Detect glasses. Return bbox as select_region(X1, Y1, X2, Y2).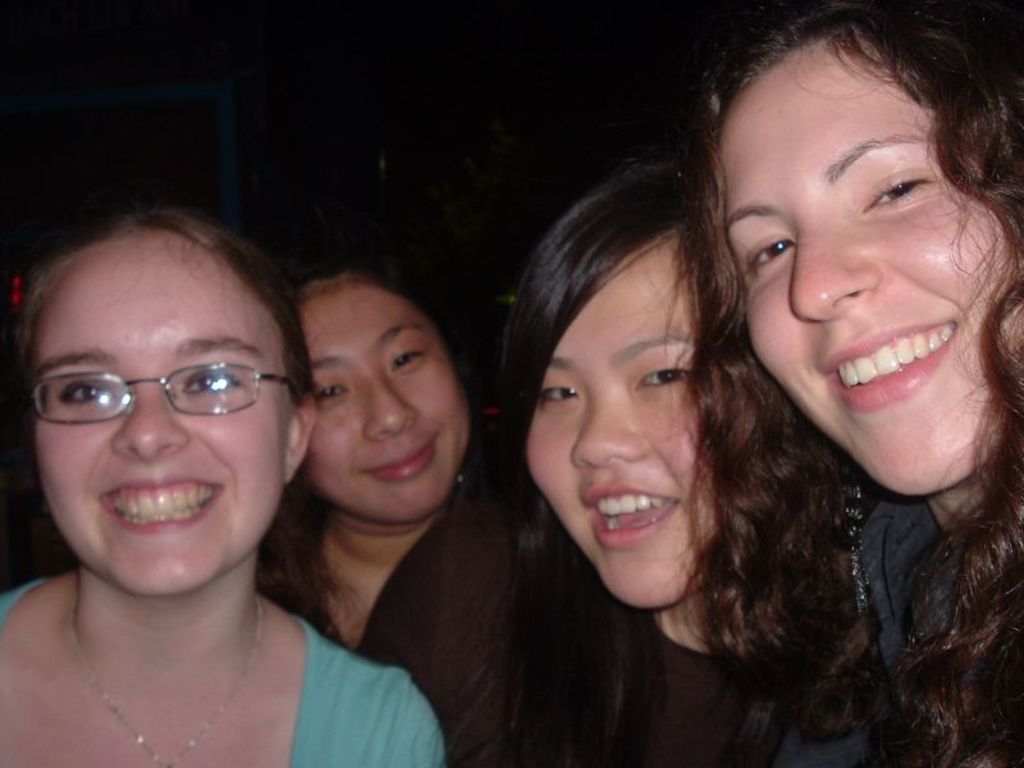
select_region(23, 351, 287, 440).
